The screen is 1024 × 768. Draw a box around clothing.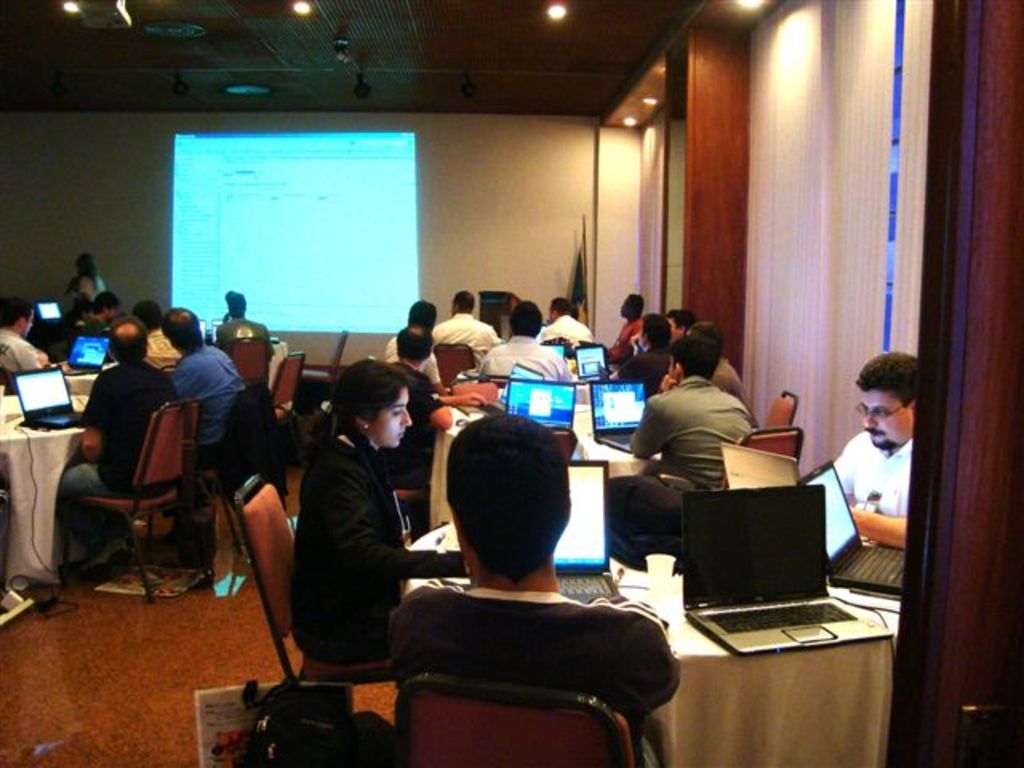
<region>72, 274, 112, 304</region>.
